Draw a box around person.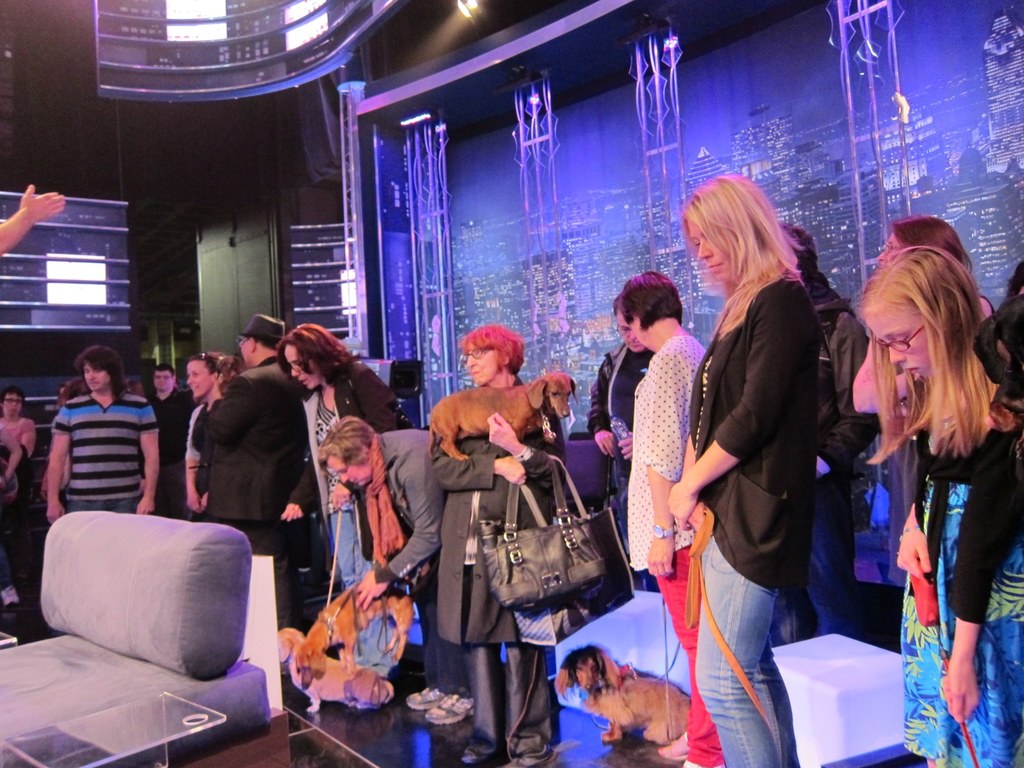
(left=280, top=321, right=399, bottom=715).
